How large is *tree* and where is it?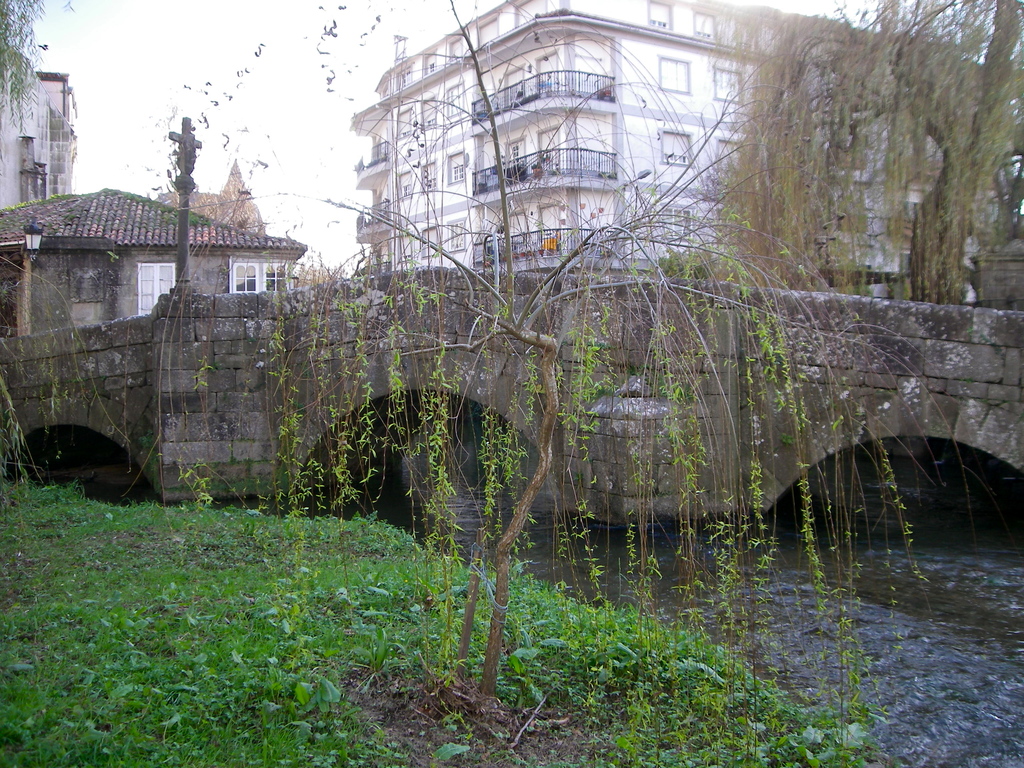
Bounding box: region(0, 0, 72, 132).
